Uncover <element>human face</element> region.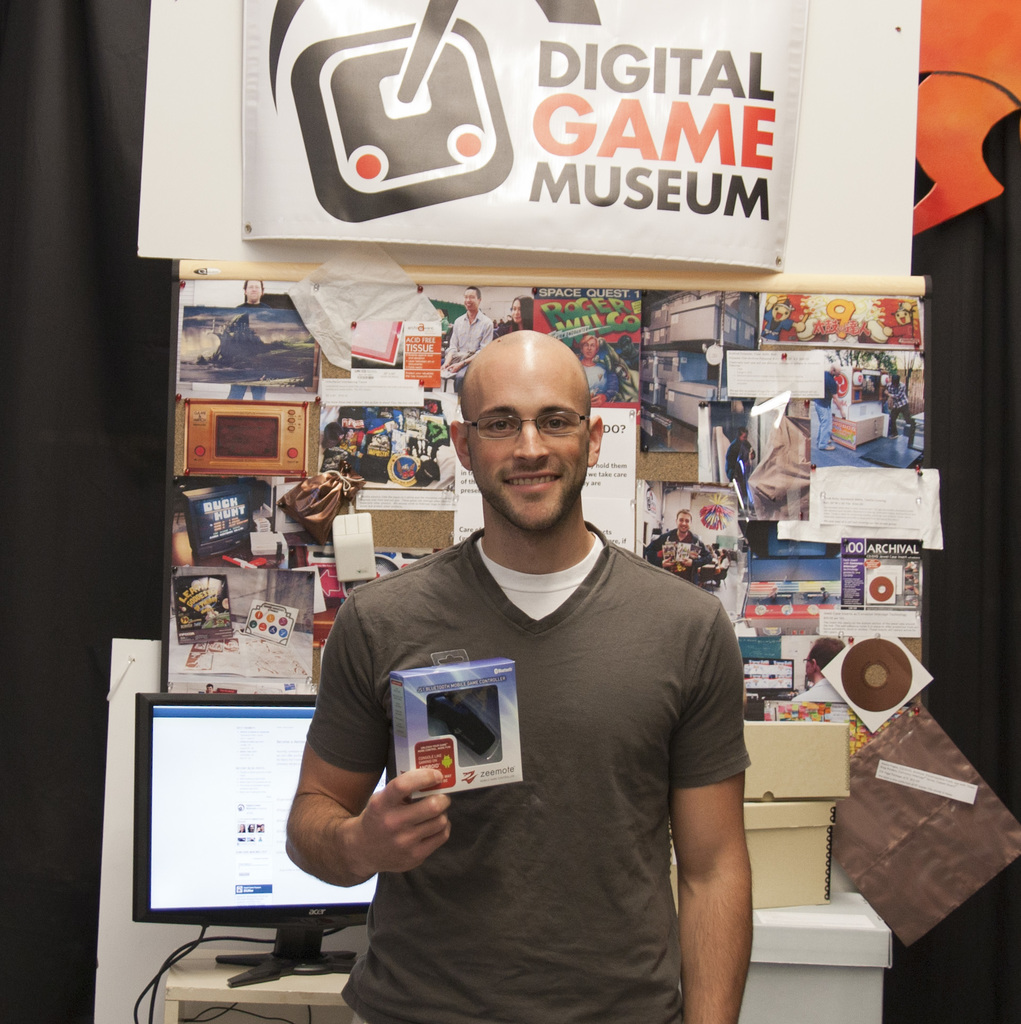
Uncovered: (left=678, top=512, right=690, bottom=533).
